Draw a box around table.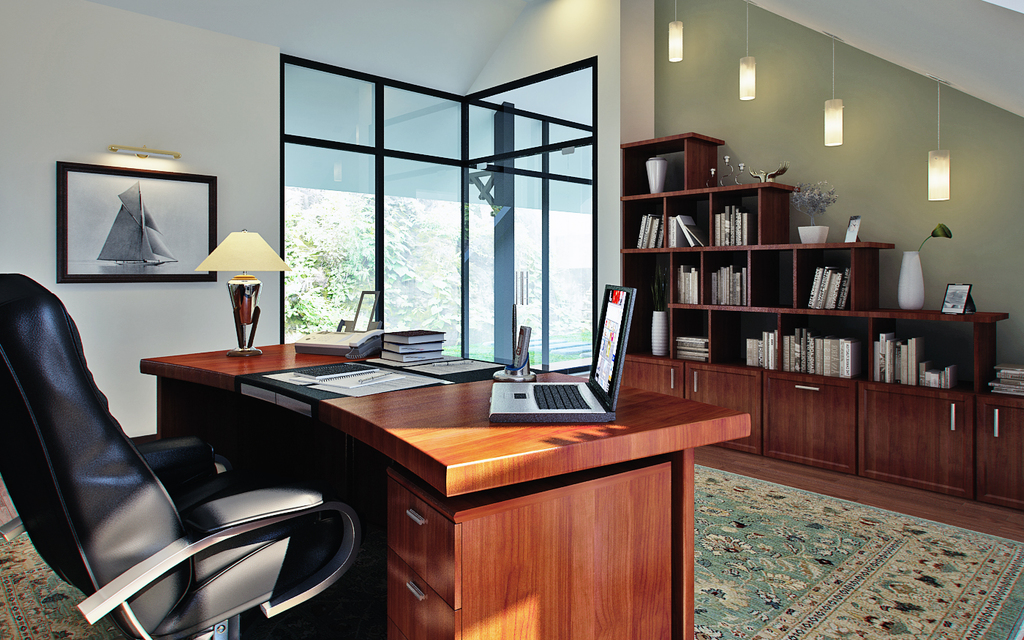
select_region(146, 370, 718, 639).
